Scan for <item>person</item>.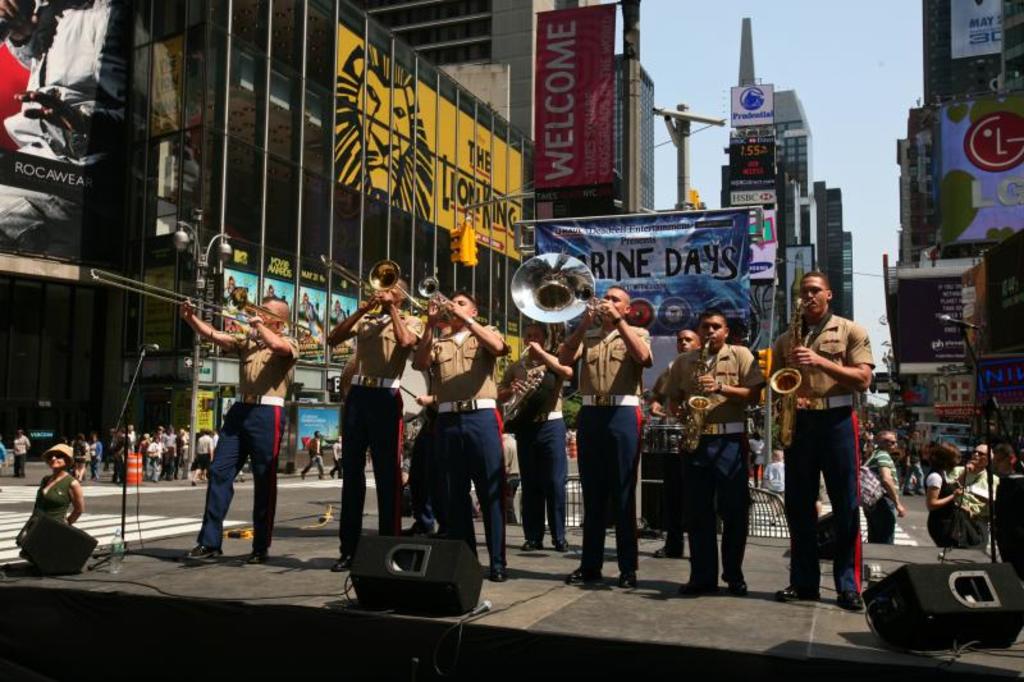
Scan result: left=772, top=275, right=877, bottom=615.
